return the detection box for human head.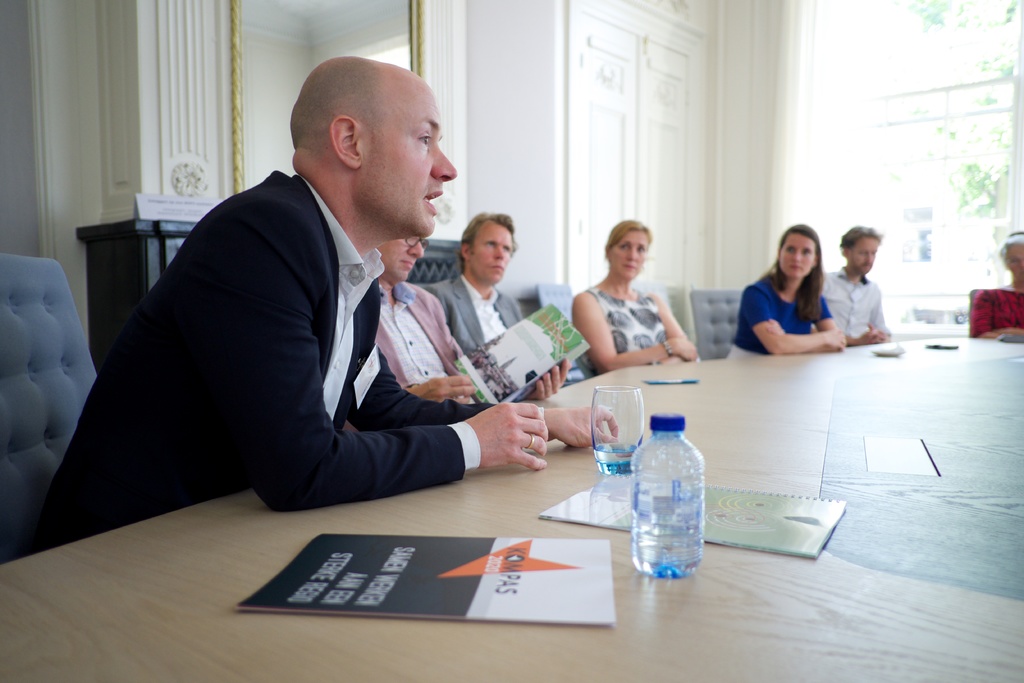
<bbox>772, 224, 823, 279</bbox>.
